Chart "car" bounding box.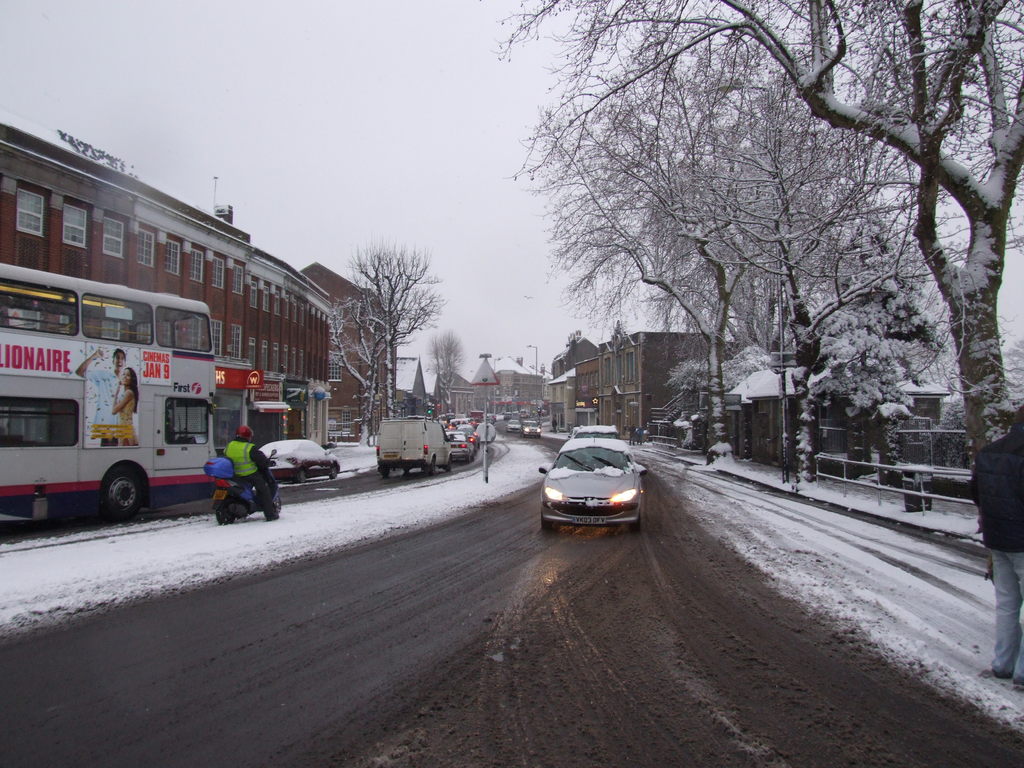
Charted: 508, 421, 521, 431.
